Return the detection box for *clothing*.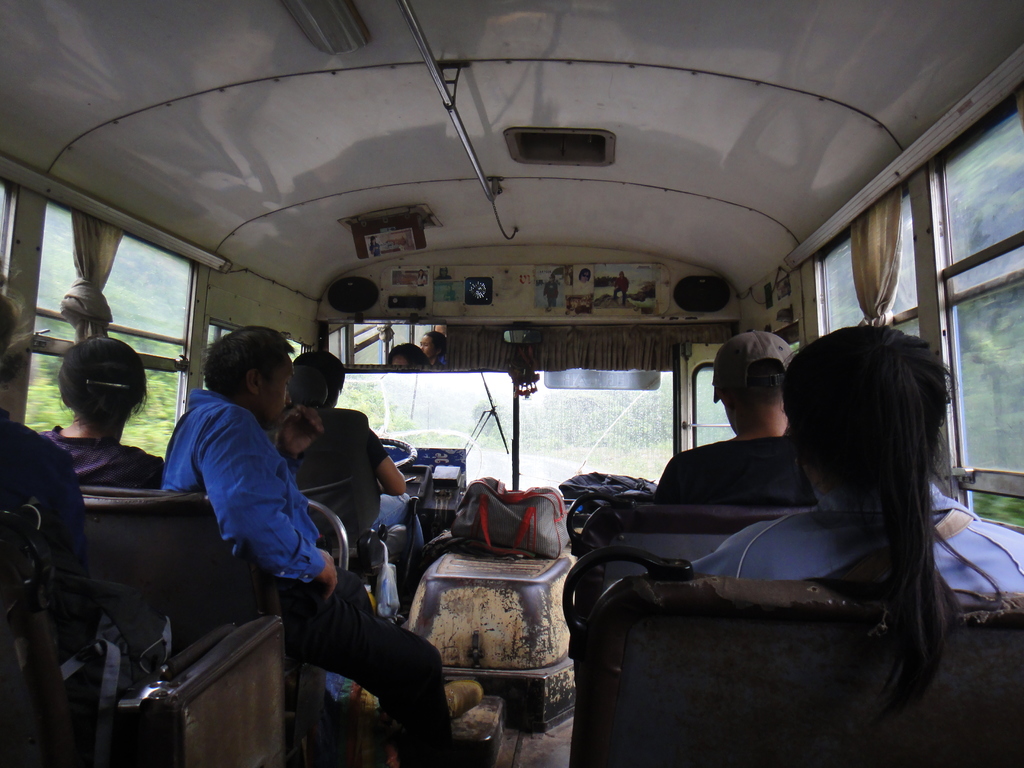
box=[40, 430, 168, 491].
